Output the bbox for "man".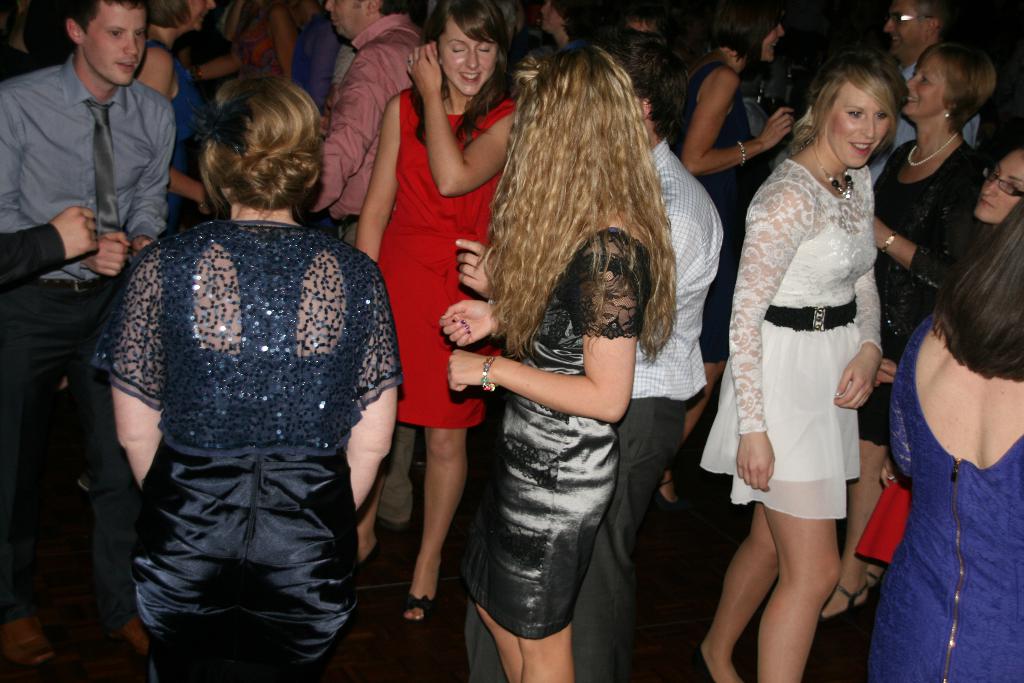
rect(460, 28, 723, 680).
